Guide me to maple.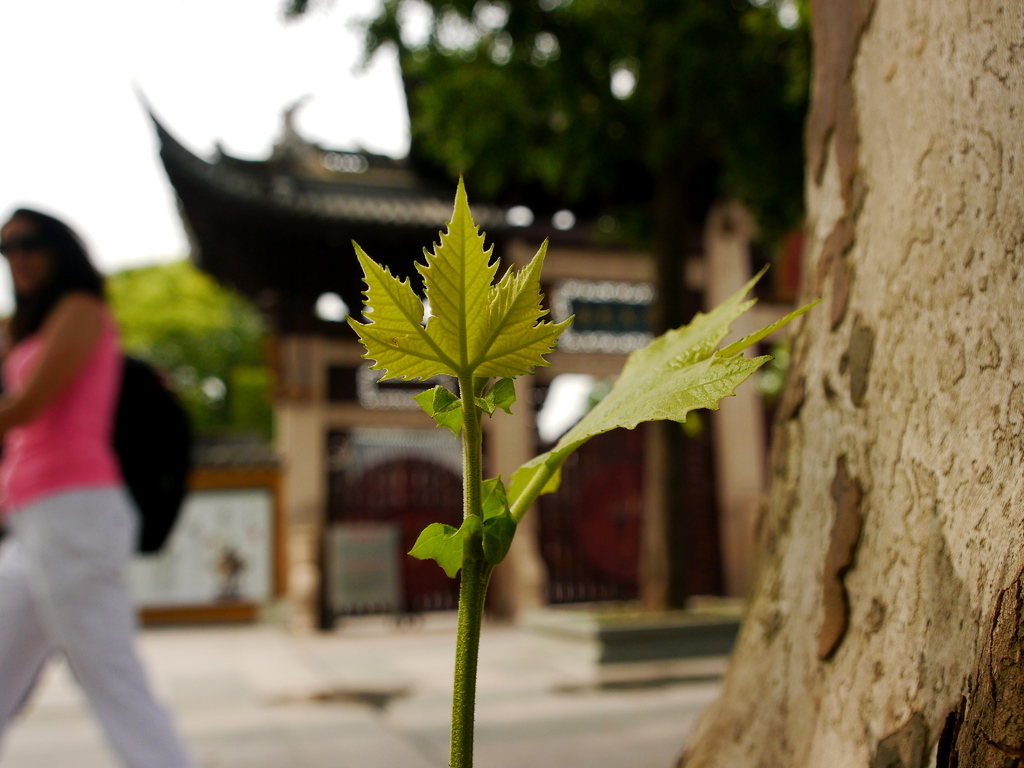
Guidance: x1=332 y1=191 x2=562 y2=400.
